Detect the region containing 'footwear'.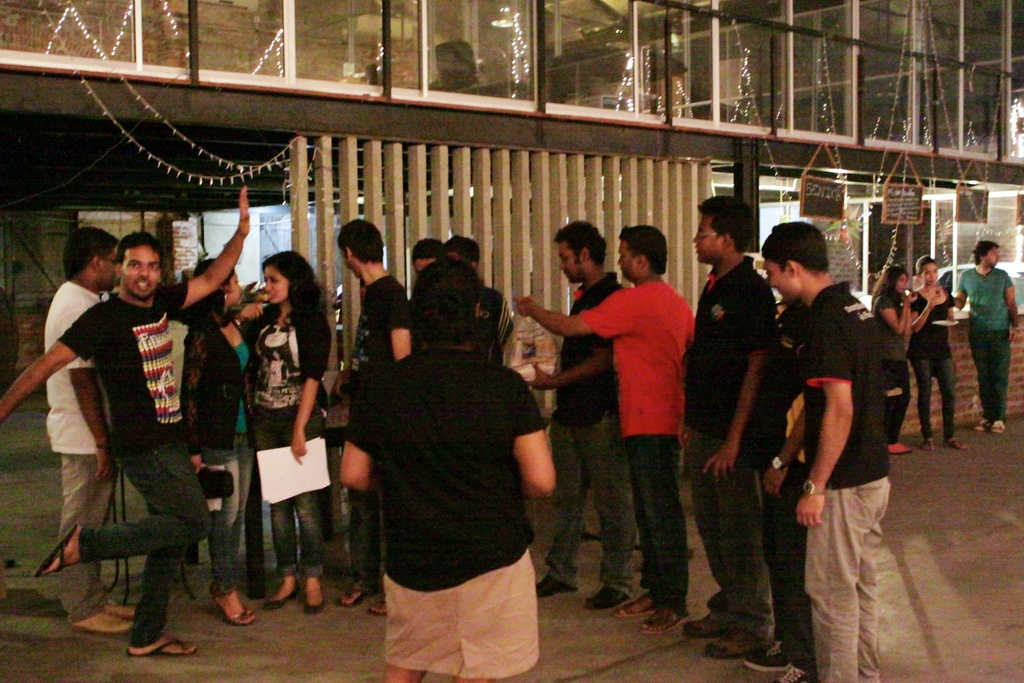
[left=770, top=661, right=816, bottom=682].
